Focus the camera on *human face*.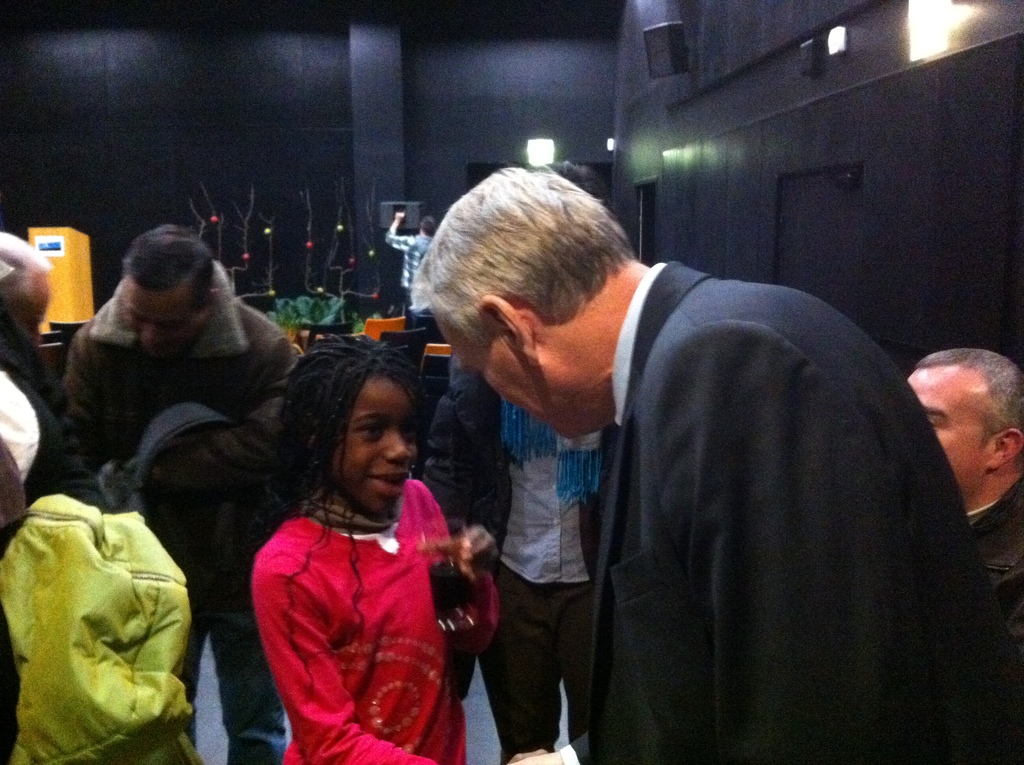
Focus region: <box>329,376,419,510</box>.
